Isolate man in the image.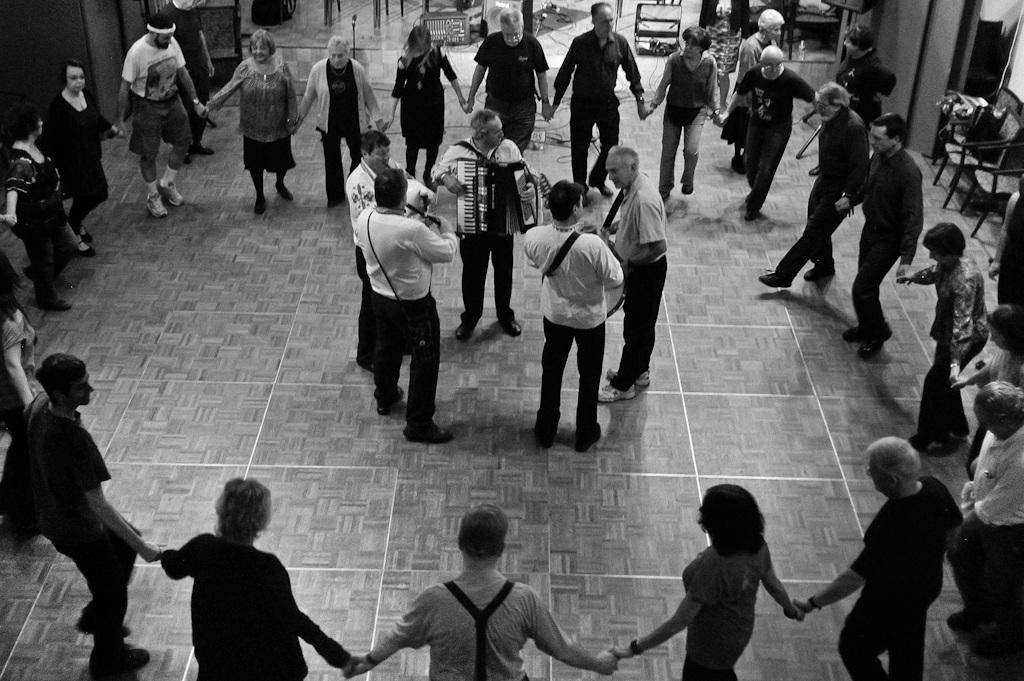
Isolated region: box=[164, 0, 214, 159].
